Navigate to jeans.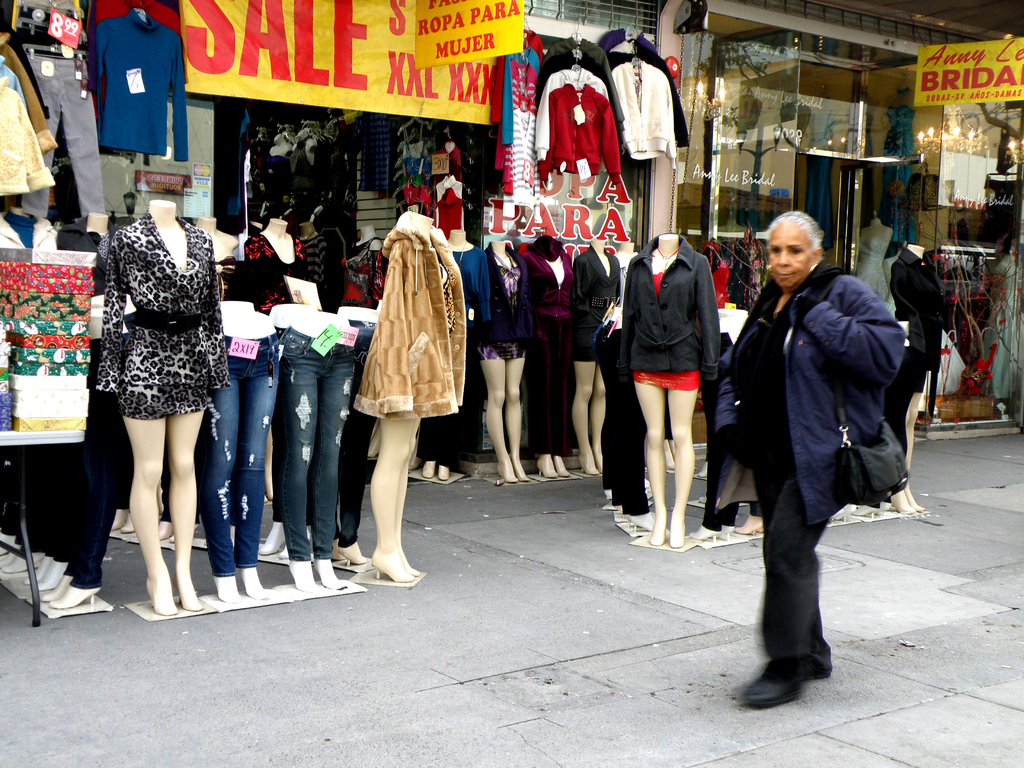
Navigation target: Rect(748, 435, 863, 700).
